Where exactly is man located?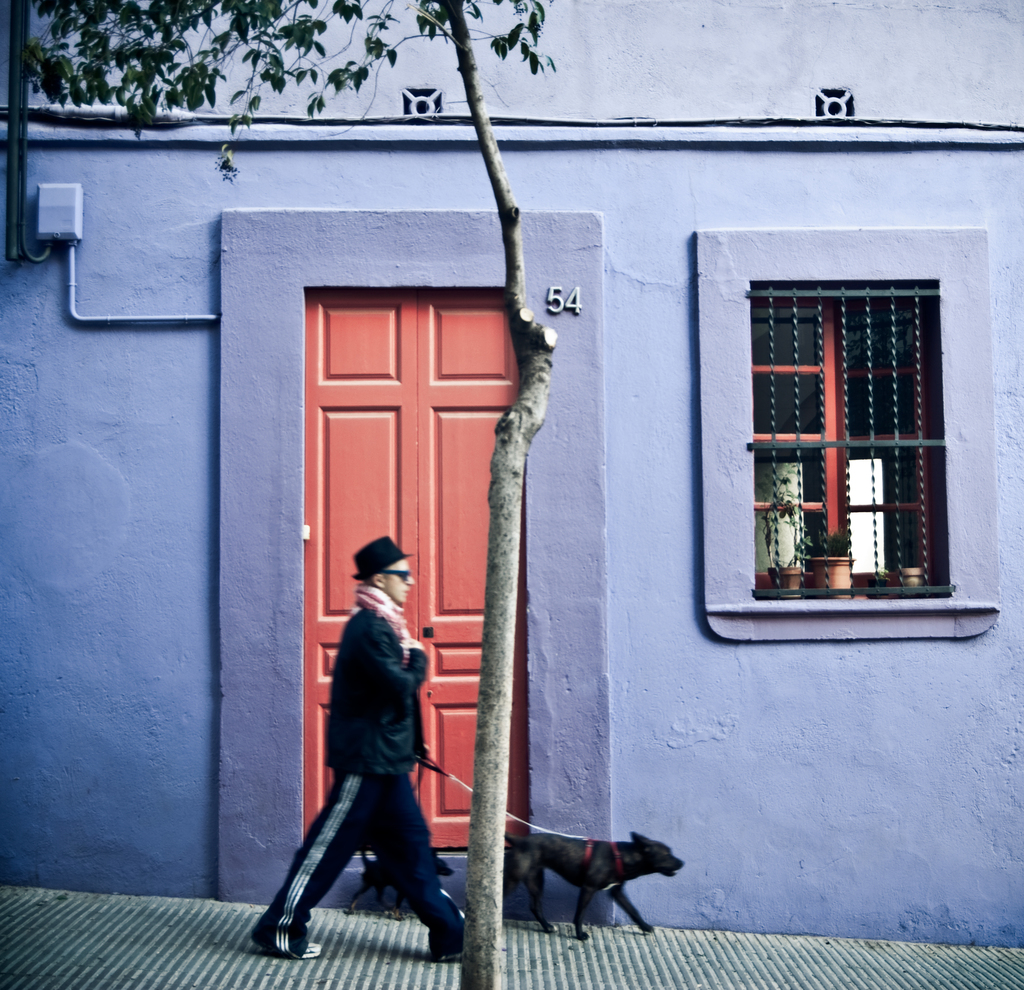
Its bounding box is (x1=263, y1=529, x2=466, y2=957).
